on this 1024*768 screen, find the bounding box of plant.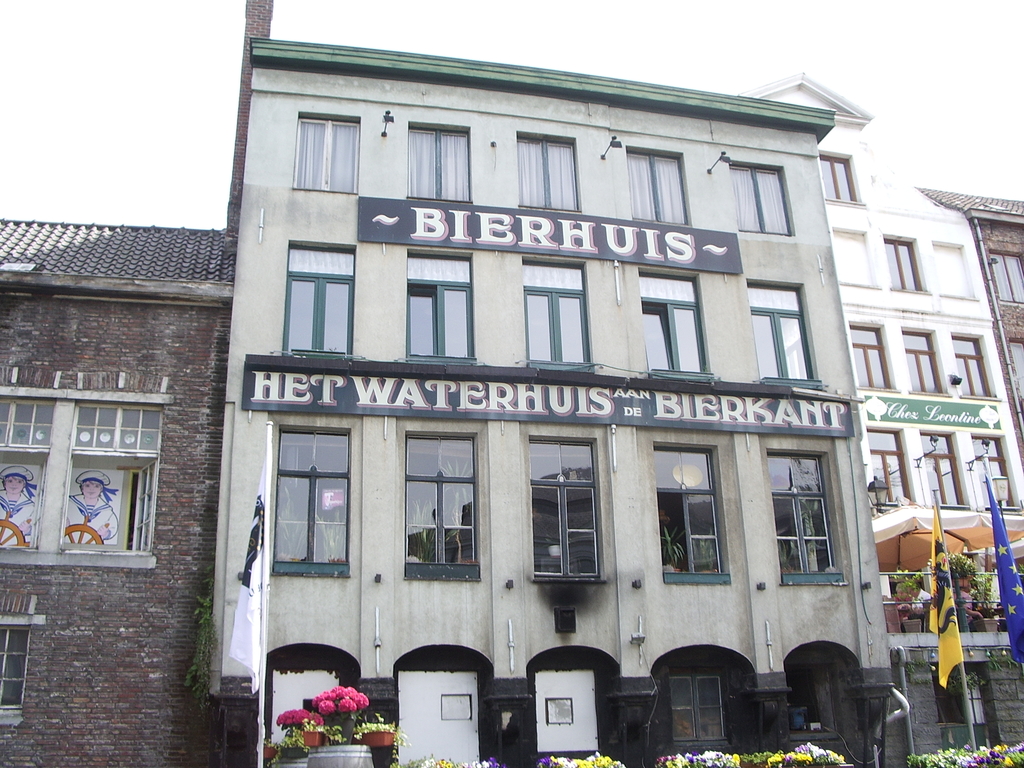
Bounding box: x1=360 y1=714 x2=408 y2=759.
